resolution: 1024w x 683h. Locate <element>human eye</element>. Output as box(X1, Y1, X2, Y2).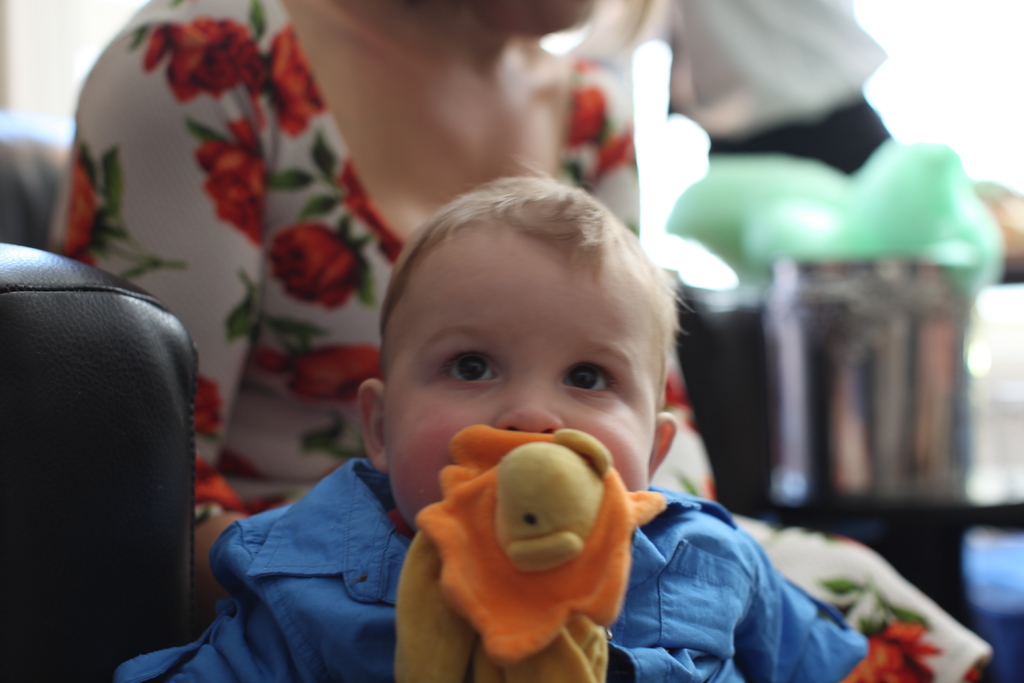
box(558, 357, 621, 402).
